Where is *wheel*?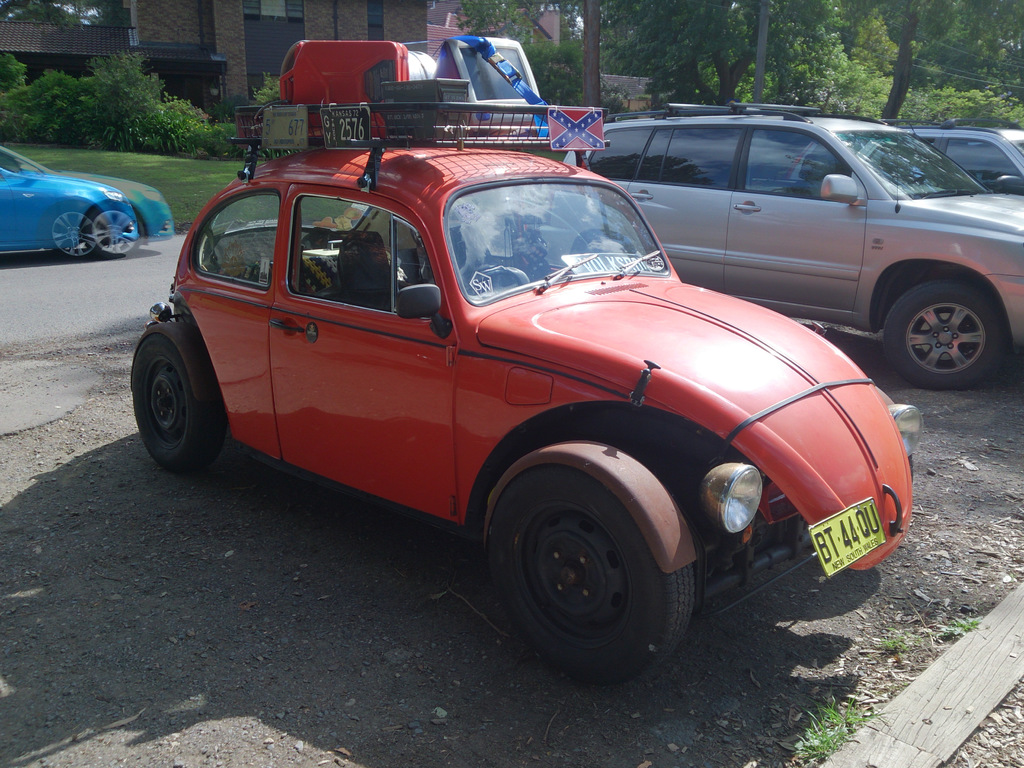
bbox=[486, 478, 675, 660].
